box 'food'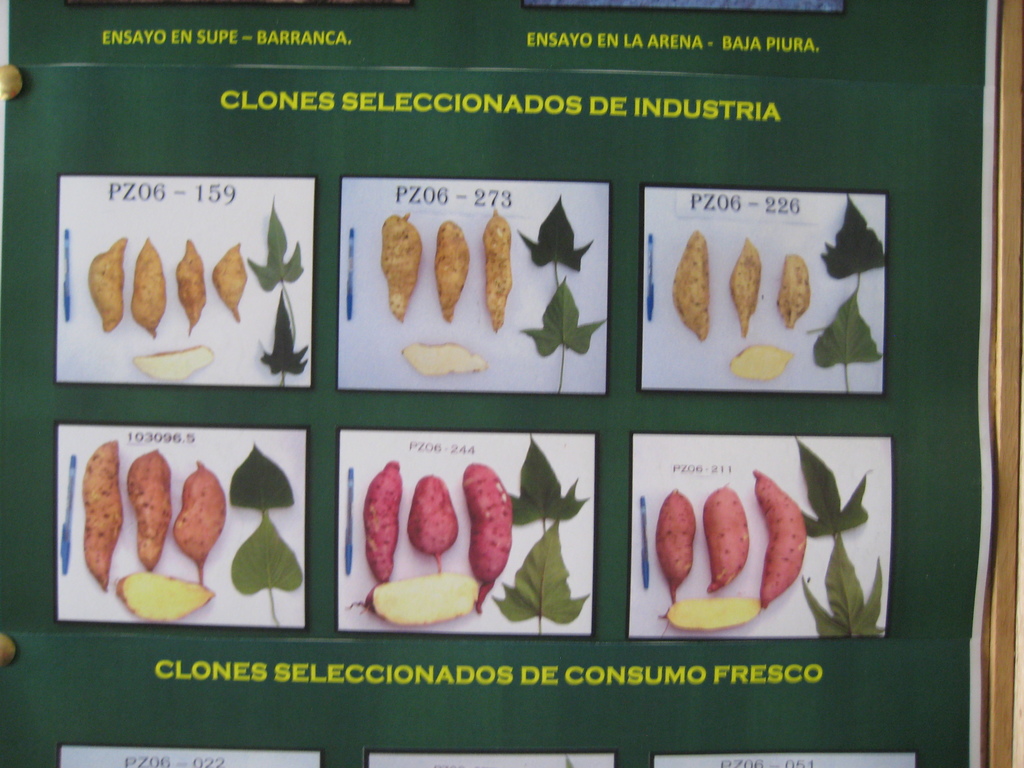
box(773, 252, 812, 324)
